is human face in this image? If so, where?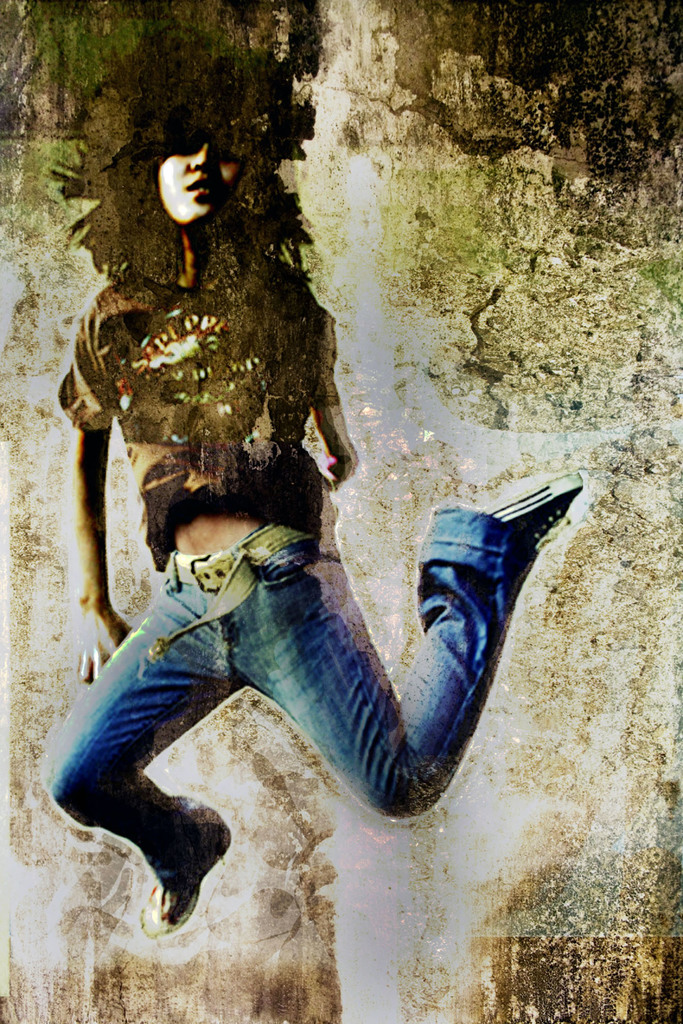
Yes, at rect(153, 141, 244, 225).
